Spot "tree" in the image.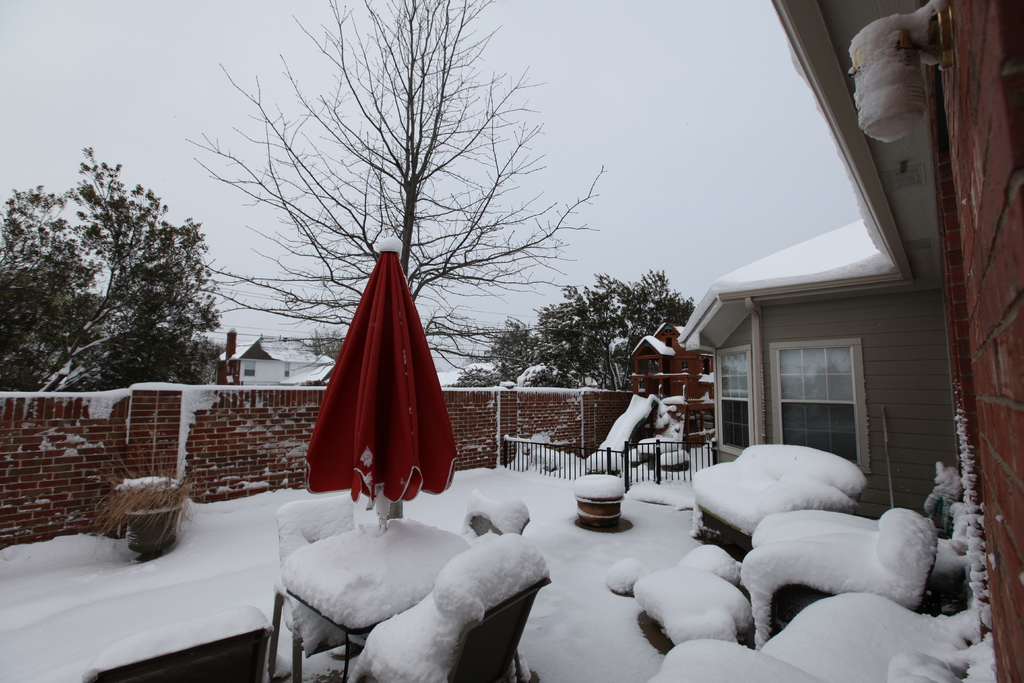
"tree" found at <box>188,0,615,386</box>.
